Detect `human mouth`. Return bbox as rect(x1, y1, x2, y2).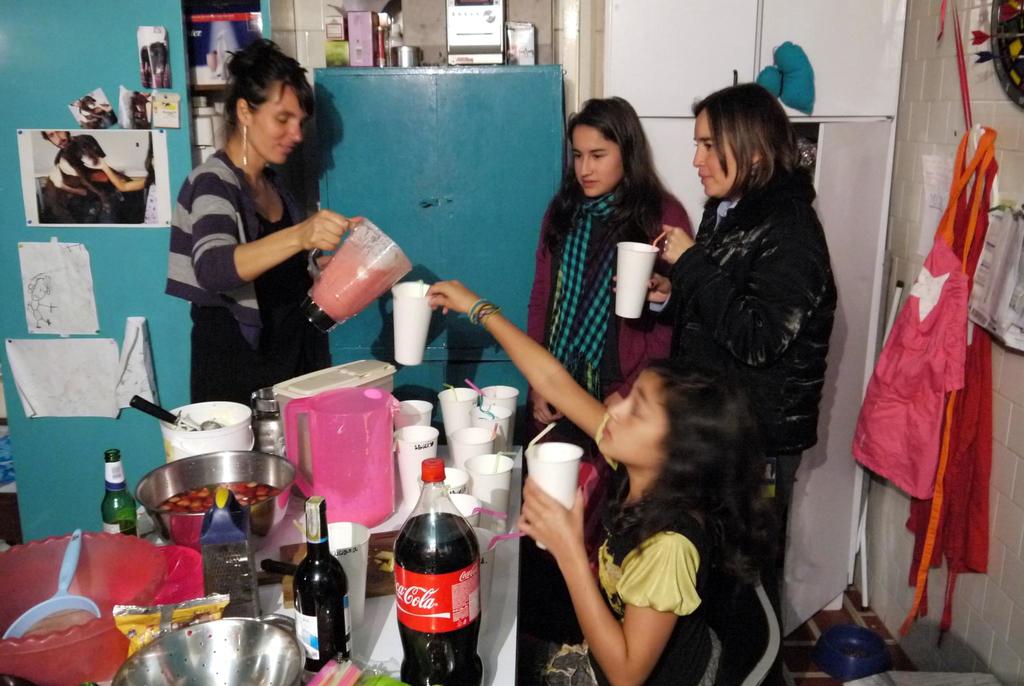
rect(273, 139, 294, 161).
